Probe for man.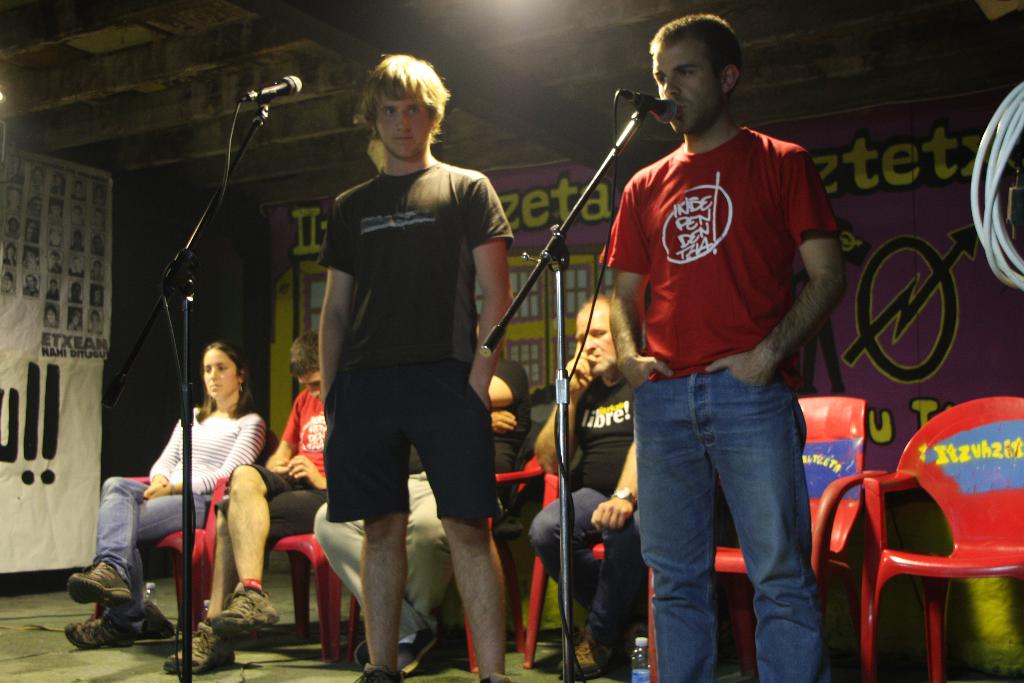
Probe result: 536:288:644:682.
